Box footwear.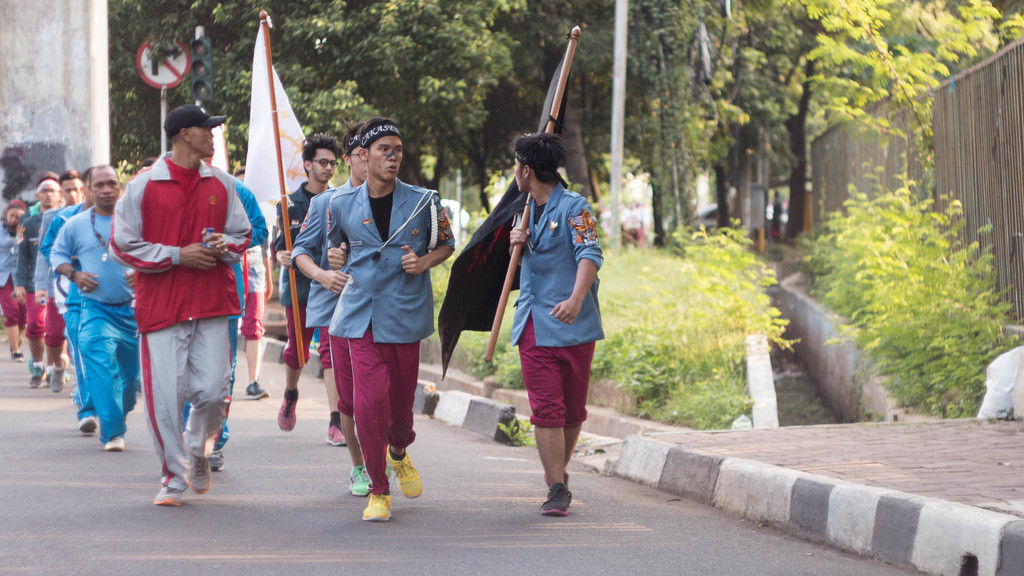
<box>537,482,573,516</box>.
